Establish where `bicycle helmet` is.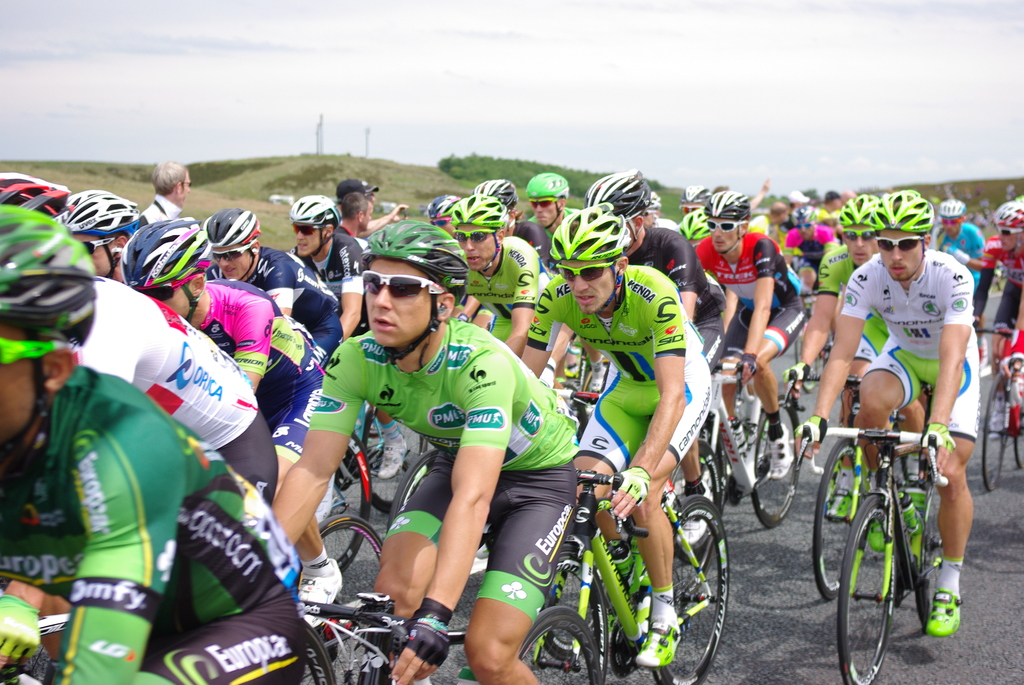
Established at l=1000, t=196, r=1023, b=235.
